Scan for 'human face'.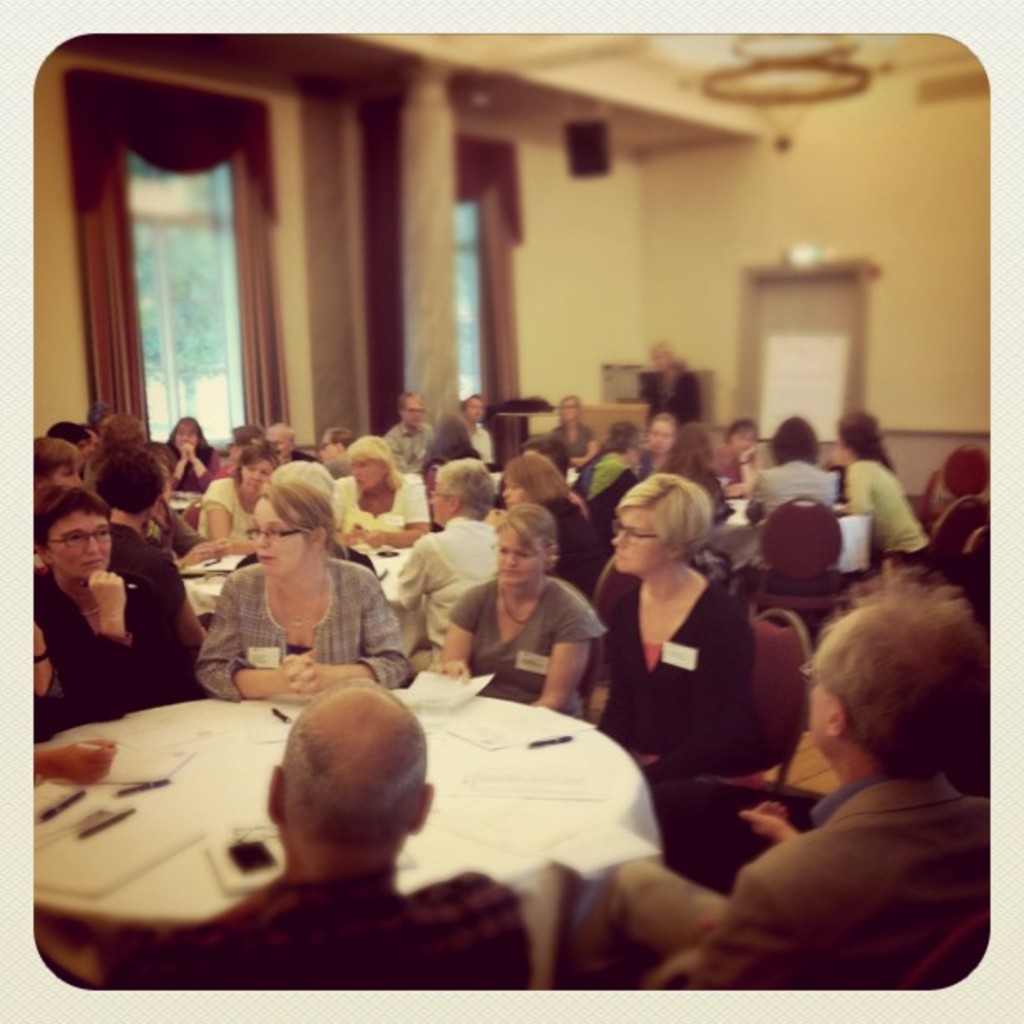
Scan result: {"x1": 261, "y1": 432, "x2": 289, "y2": 457}.
